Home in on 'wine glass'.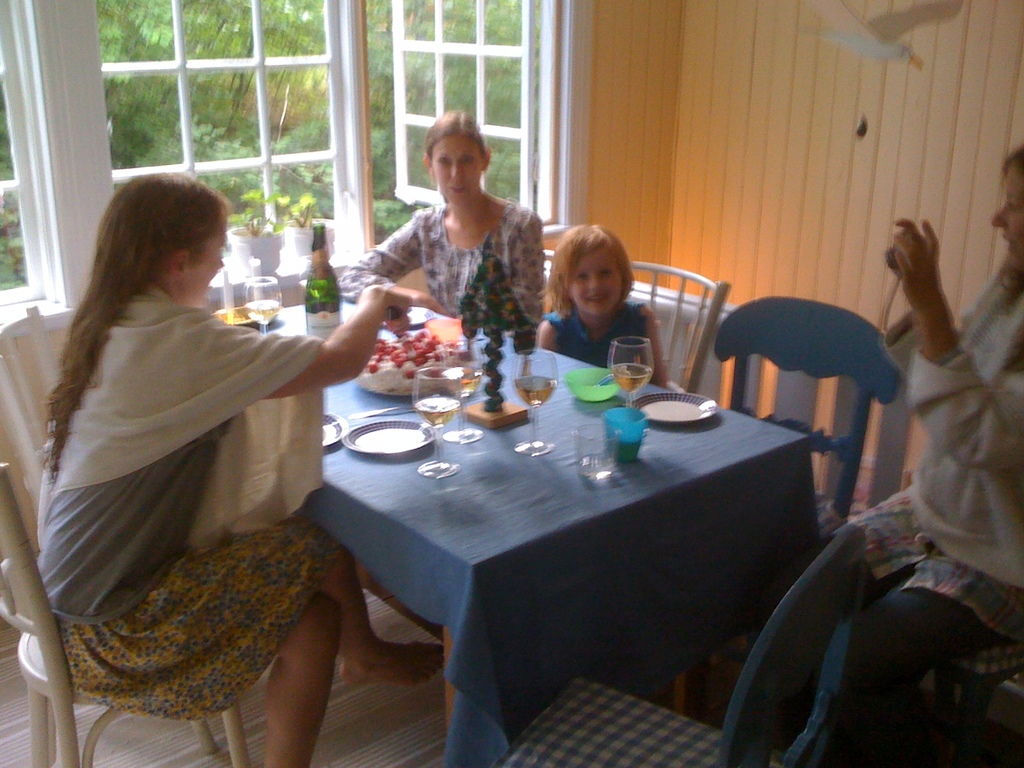
Homed in at <region>248, 276, 289, 335</region>.
